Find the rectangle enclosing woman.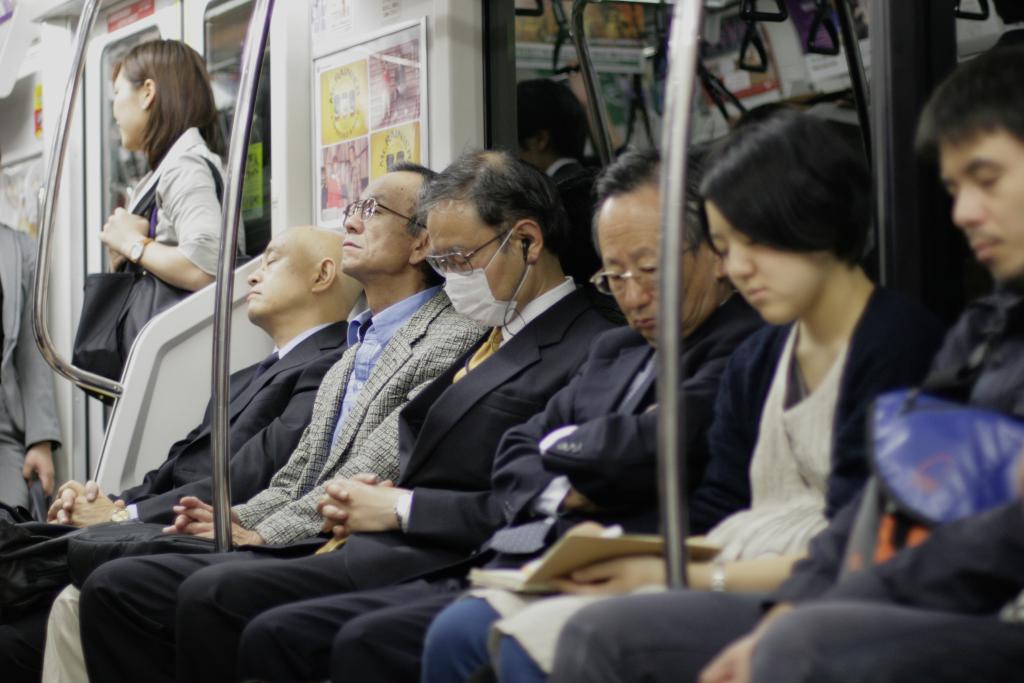
<bbox>418, 114, 956, 682</bbox>.
